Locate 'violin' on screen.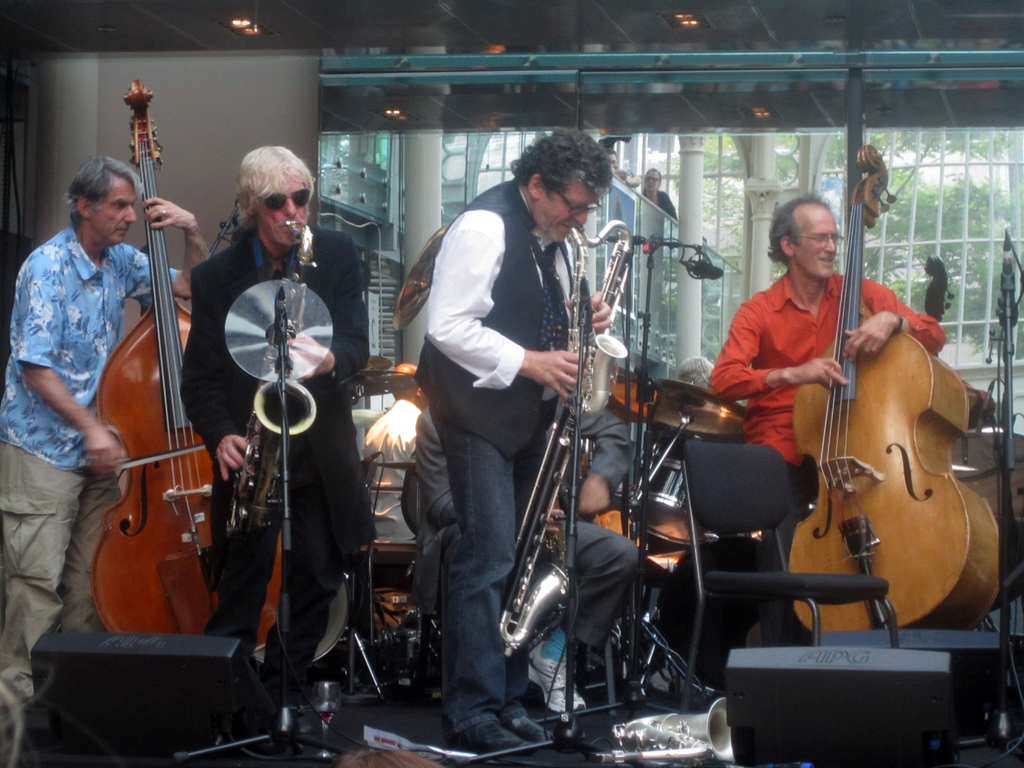
On screen at 786 141 1005 633.
